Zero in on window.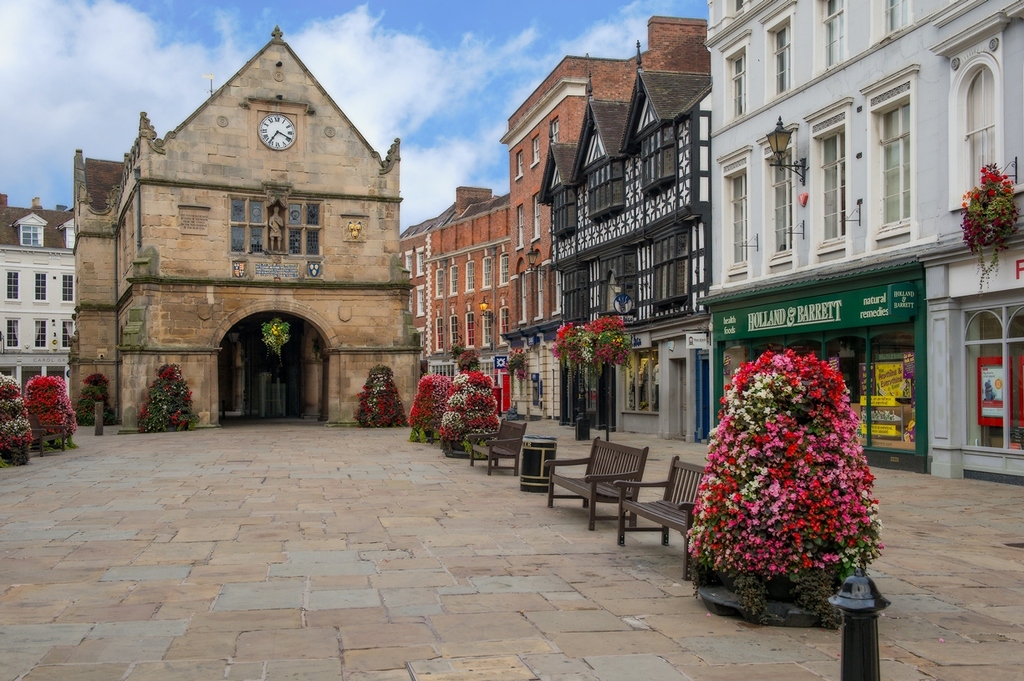
Zeroed in: 760:0:798:105.
